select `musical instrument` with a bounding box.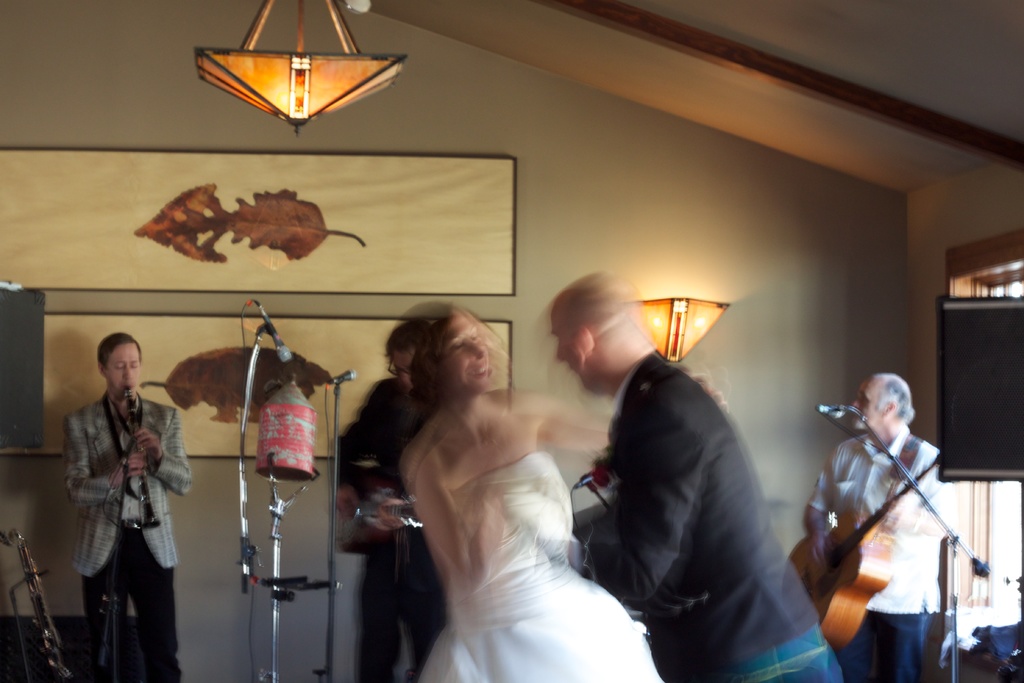
[814, 402, 964, 639].
